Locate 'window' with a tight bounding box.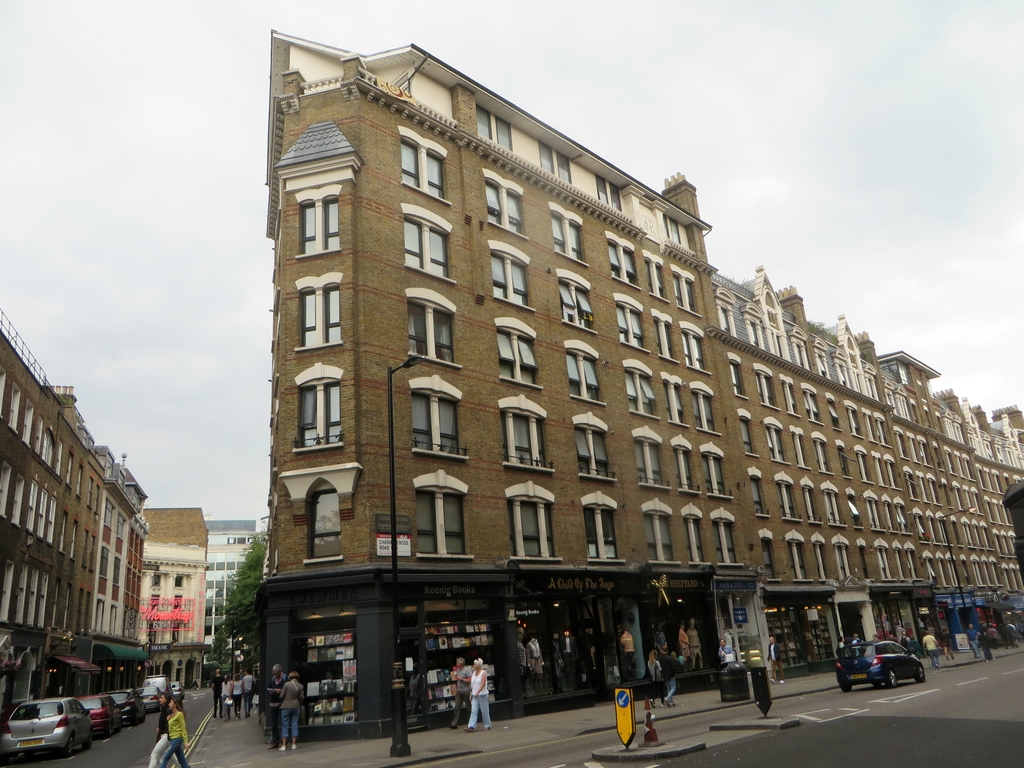
(711,502,743,564).
